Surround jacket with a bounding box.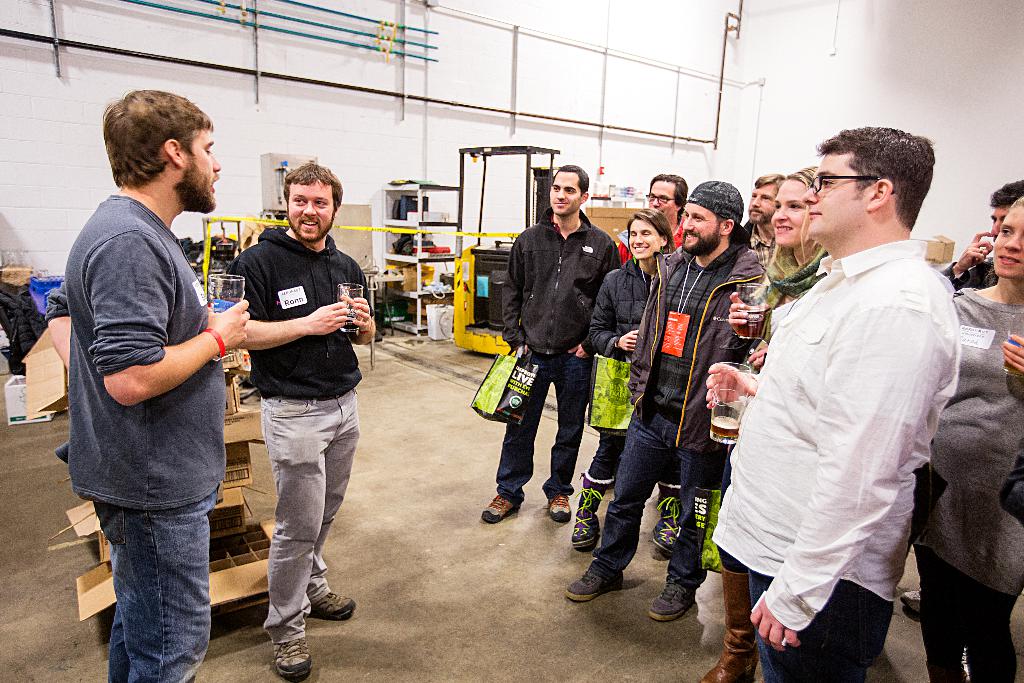
region(624, 247, 764, 457).
